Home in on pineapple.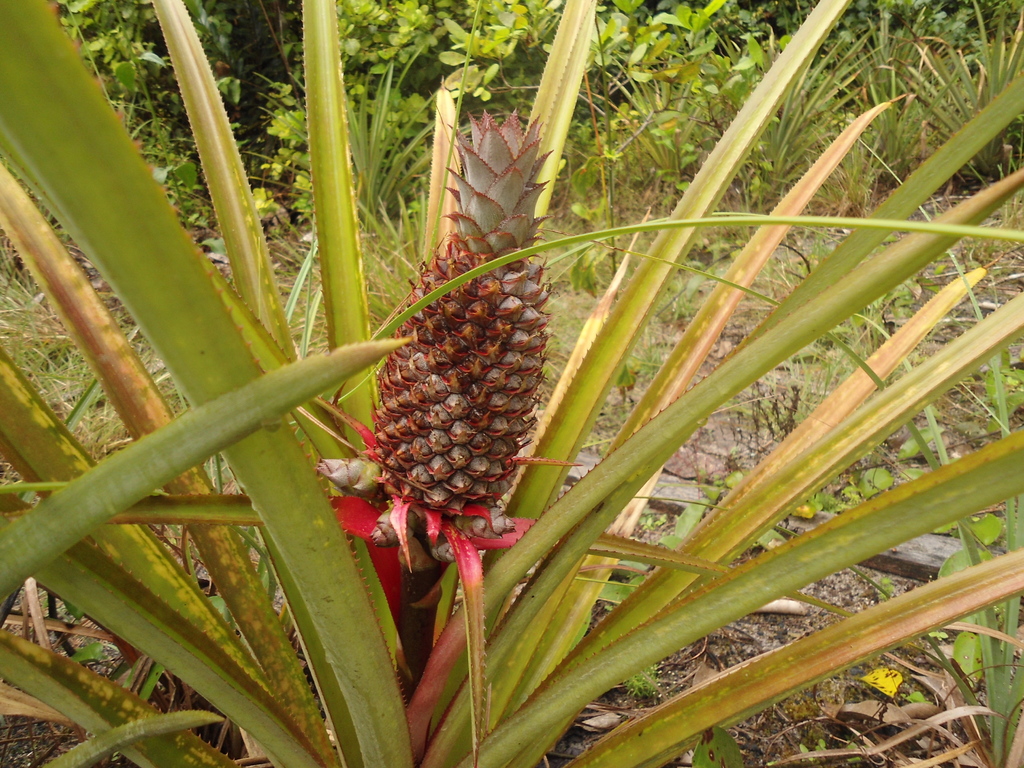
Homed in at locate(342, 95, 575, 541).
